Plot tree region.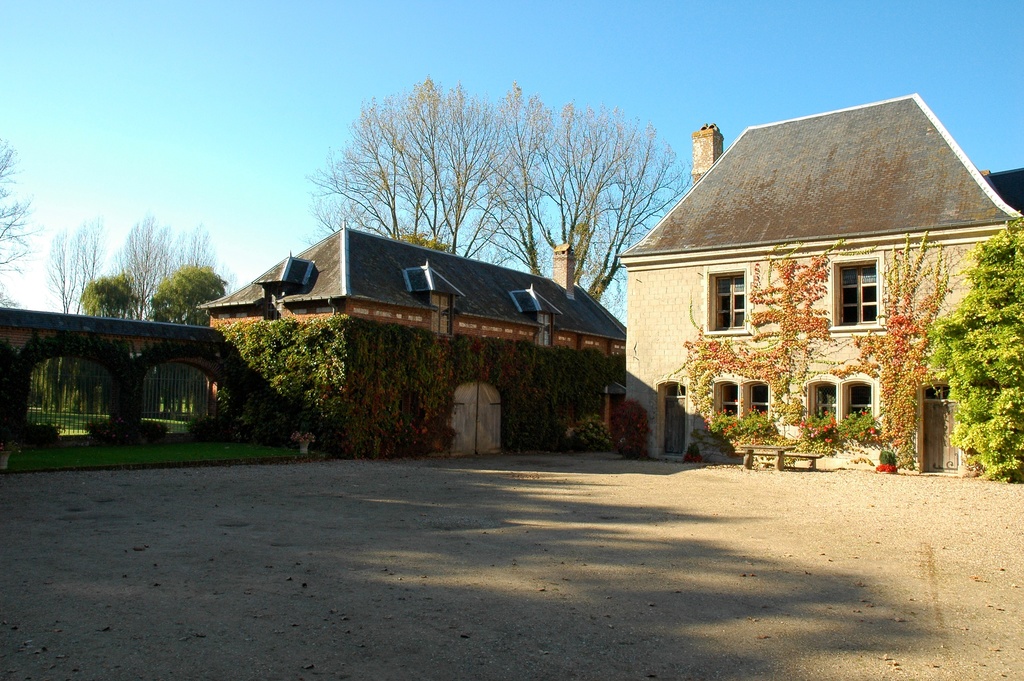
Plotted at (x1=295, y1=62, x2=673, y2=393).
